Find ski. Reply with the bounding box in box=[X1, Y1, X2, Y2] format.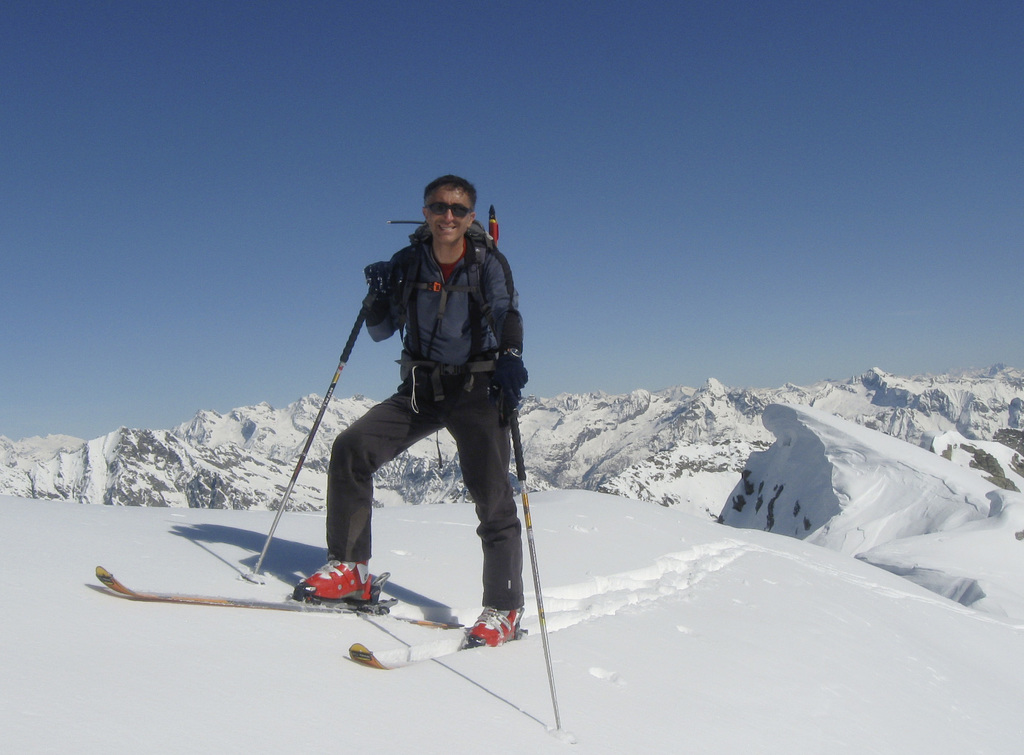
box=[339, 621, 538, 678].
